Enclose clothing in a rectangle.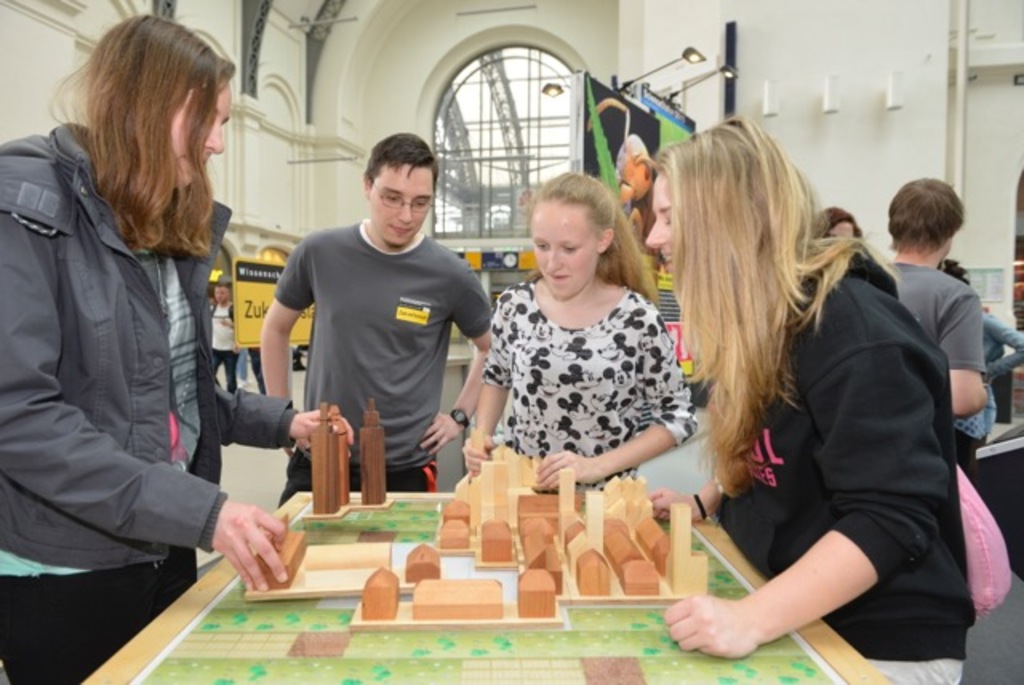
select_region(275, 216, 491, 503).
